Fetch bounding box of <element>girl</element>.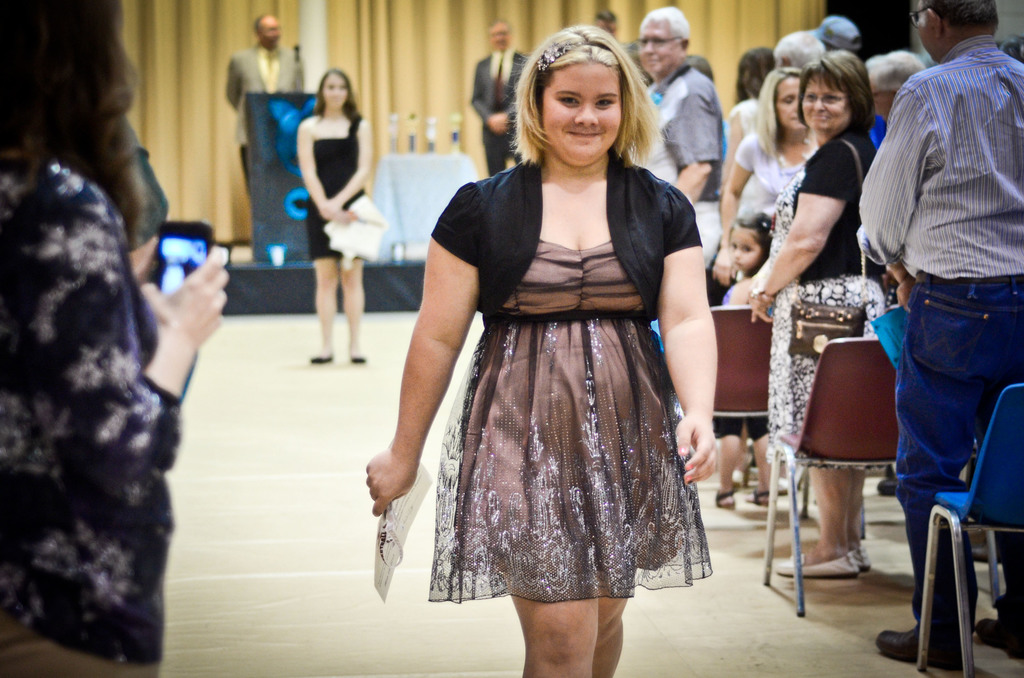
Bbox: region(716, 215, 768, 506).
